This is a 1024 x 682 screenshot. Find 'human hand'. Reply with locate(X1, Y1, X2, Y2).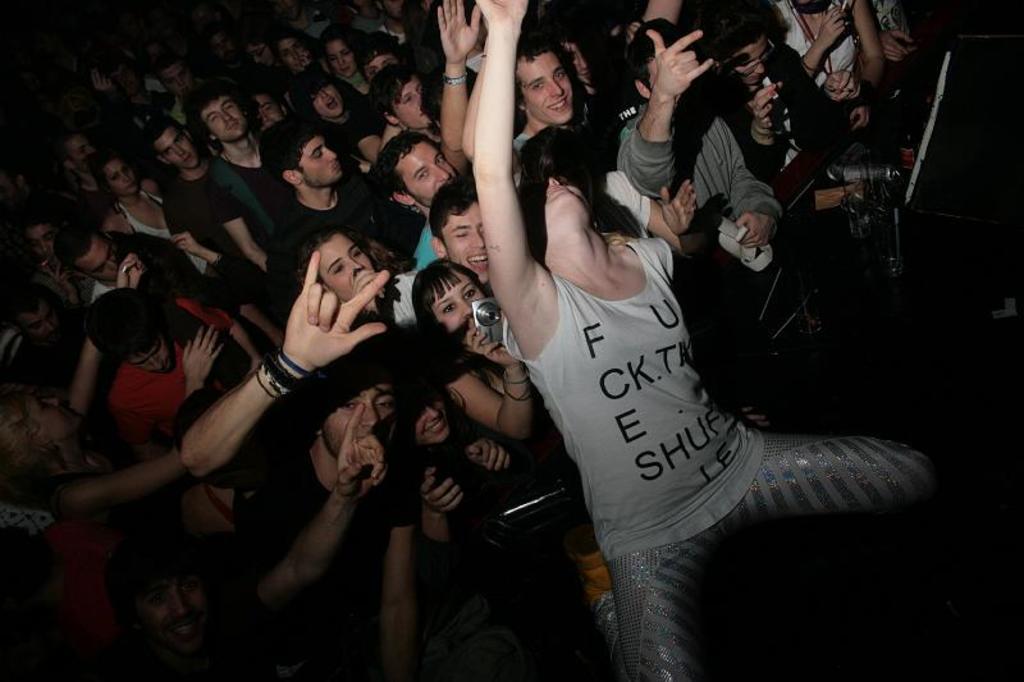
locate(467, 316, 521, 367).
